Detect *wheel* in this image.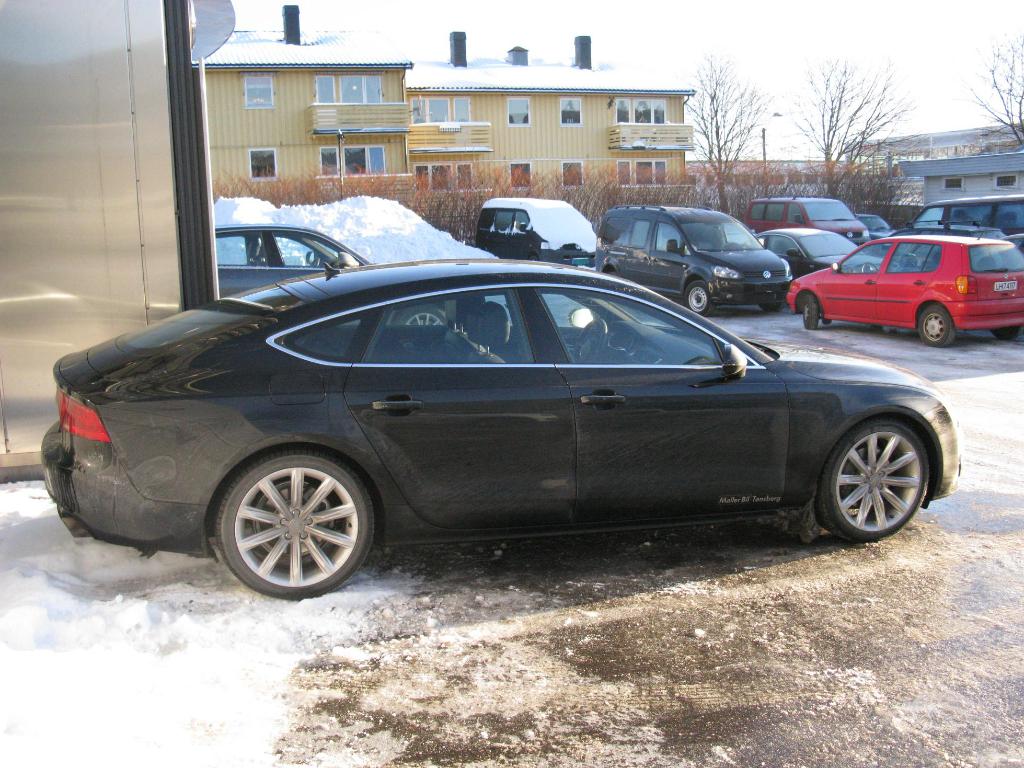
Detection: <region>803, 293, 819, 325</region>.
